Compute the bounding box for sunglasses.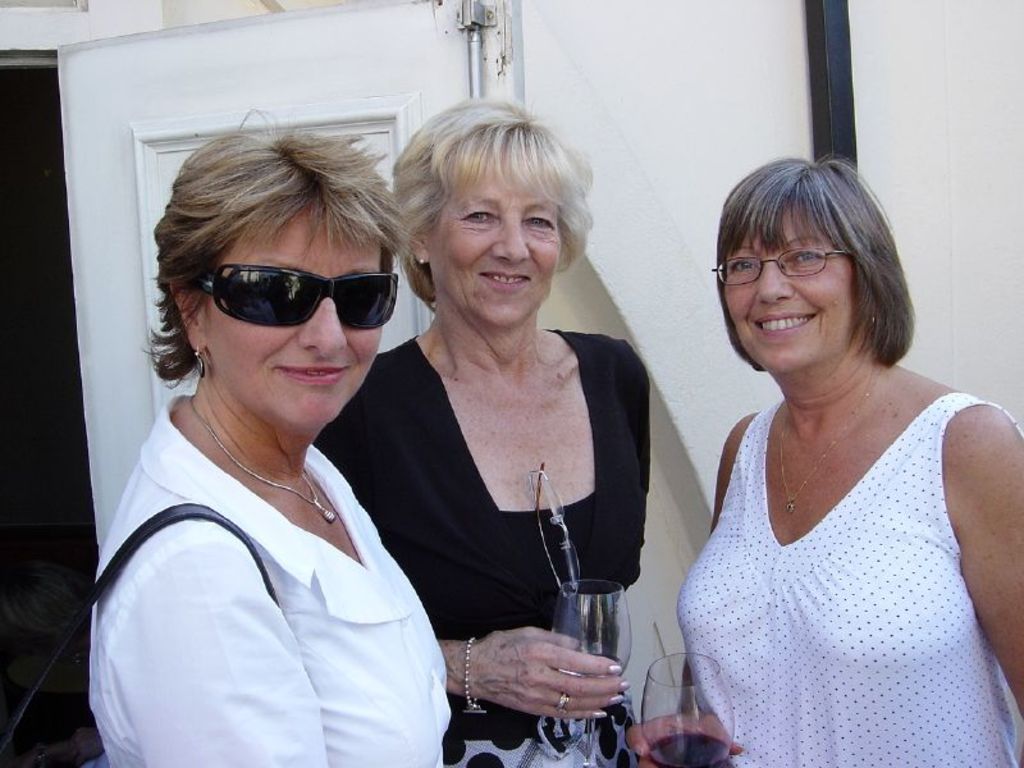
bbox=(197, 265, 402, 329).
